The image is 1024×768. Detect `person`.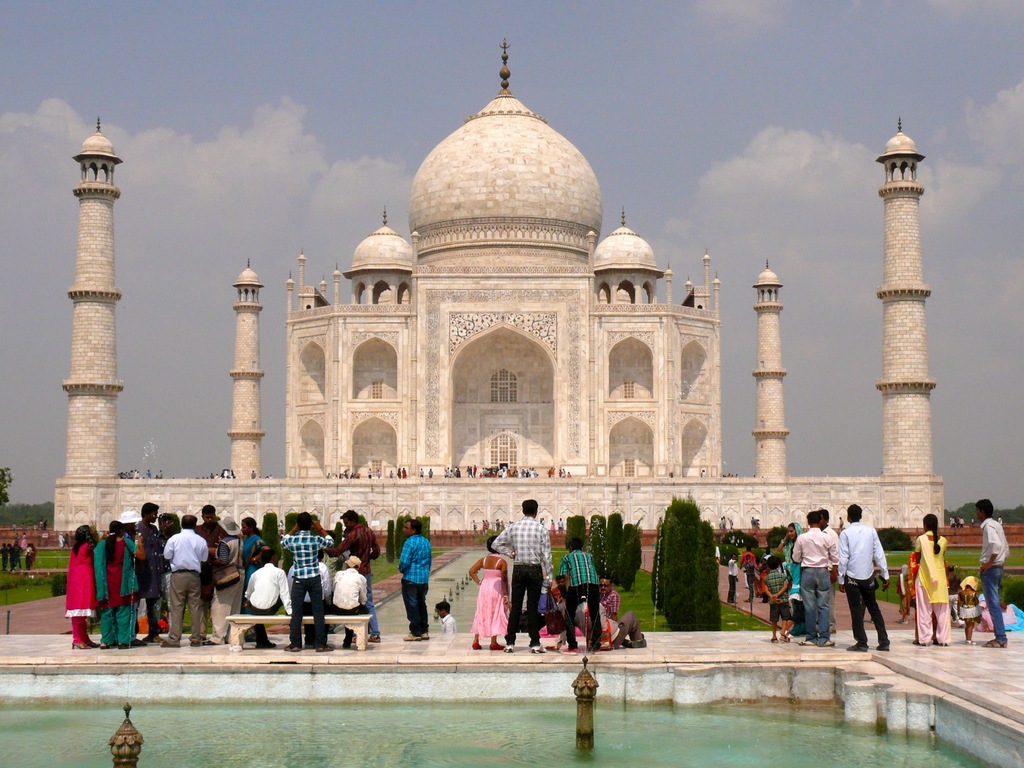
Detection: left=333, top=553, right=374, bottom=642.
